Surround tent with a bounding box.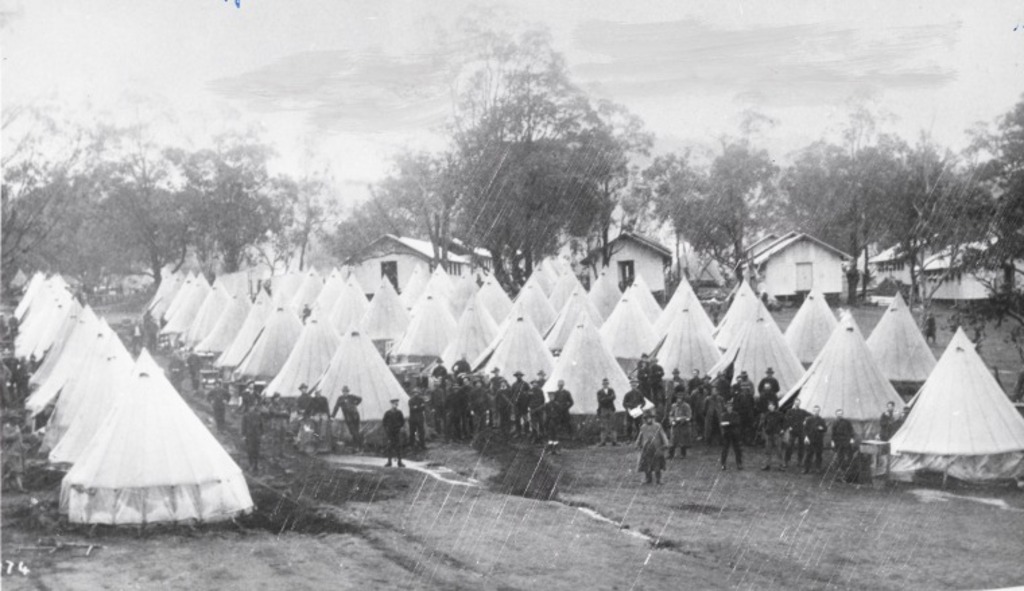
bbox=[330, 275, 358, 322].
